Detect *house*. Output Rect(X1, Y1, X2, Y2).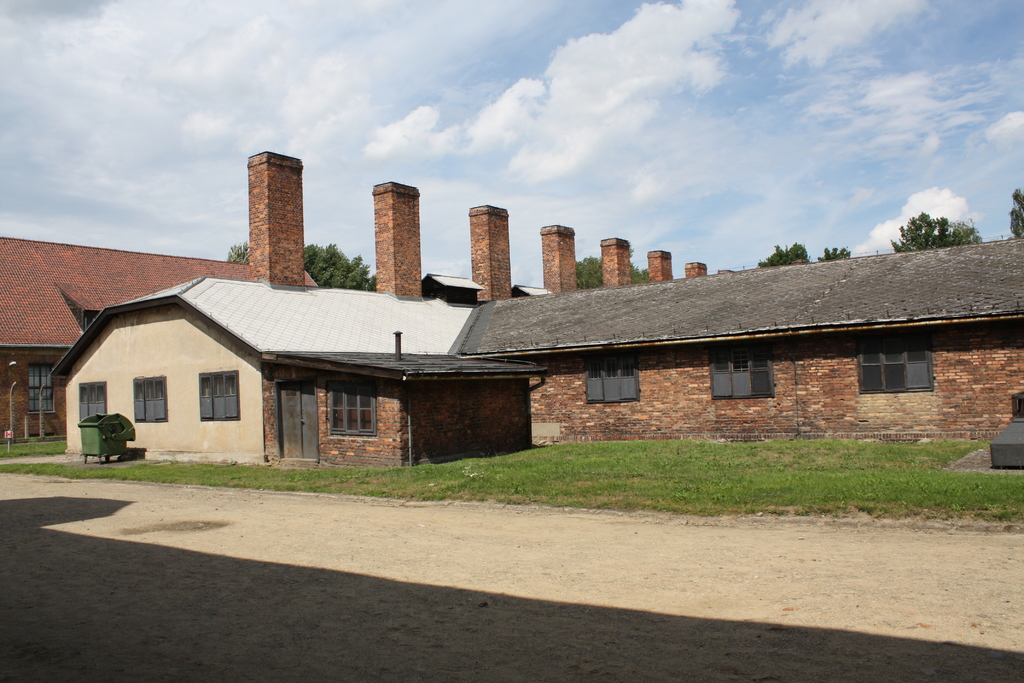
Rect(0, 231, 324, 443).
